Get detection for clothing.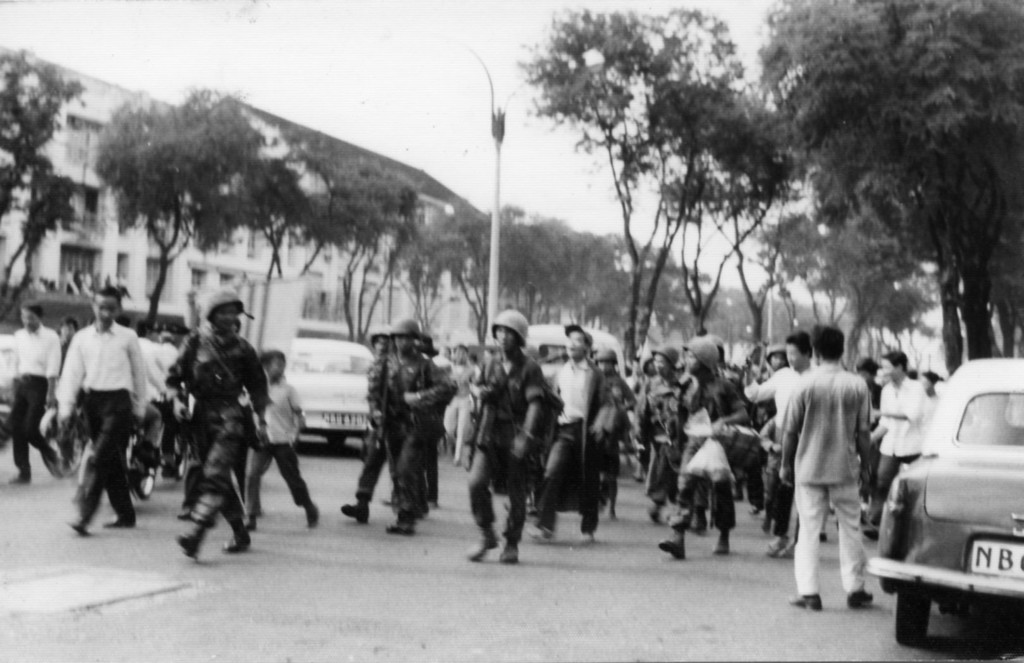
Detection: x1=378, y1=350, x2=453, y2=519.
